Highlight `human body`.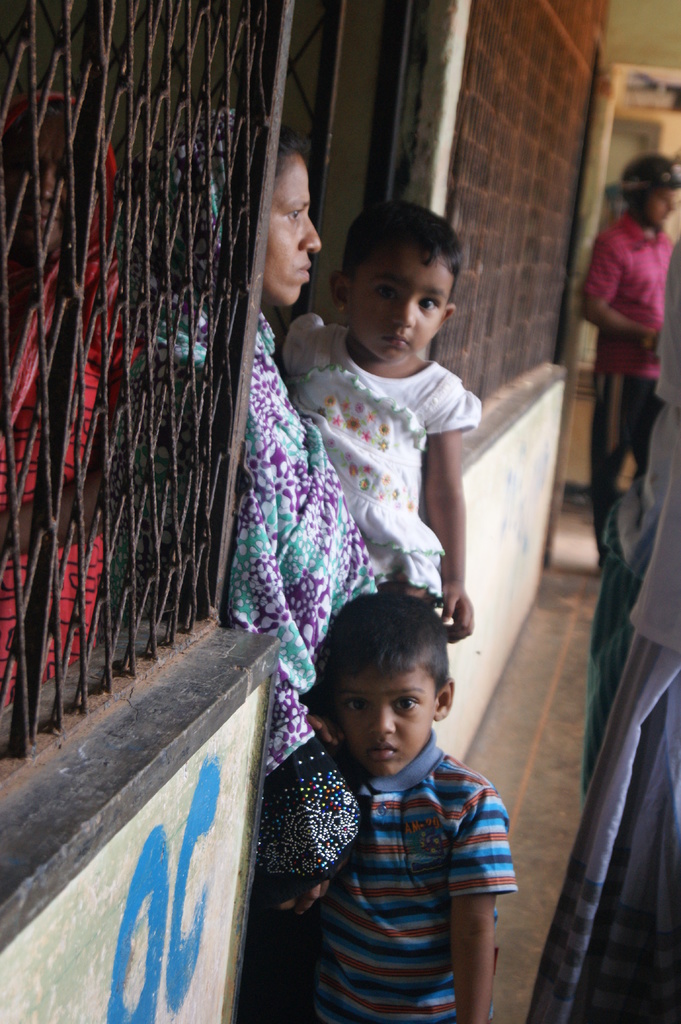
Highlighted region: box(271, 173, 467, 629).
